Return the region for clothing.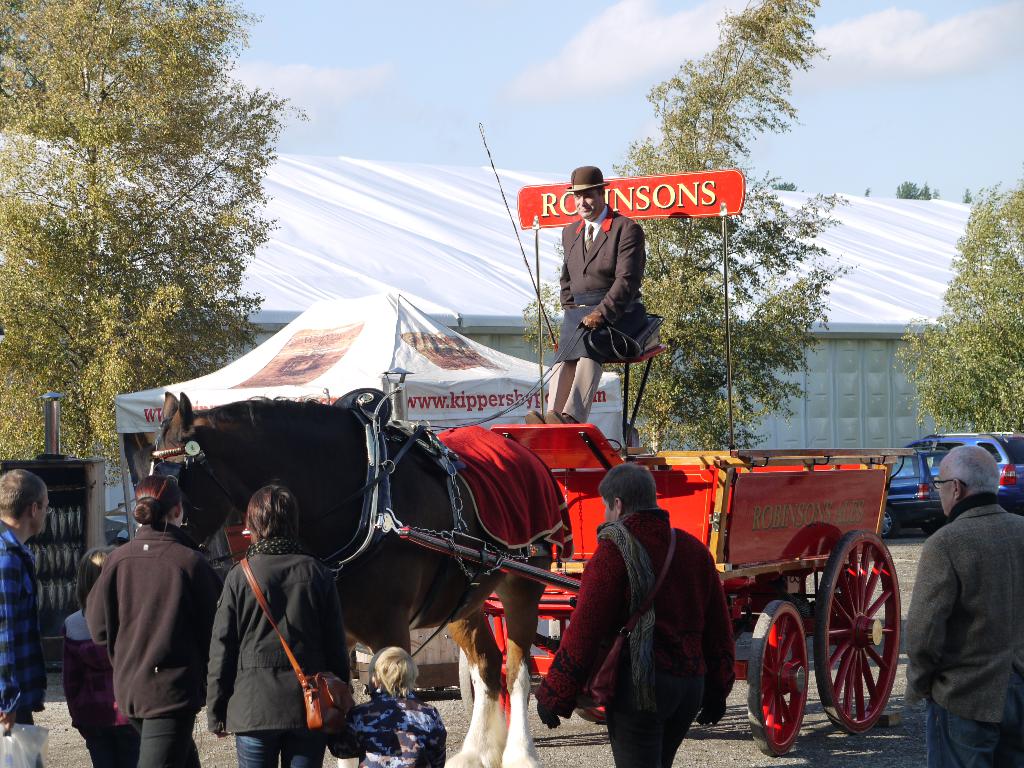
x1=539 y1=208 x2=644 y2=428.
